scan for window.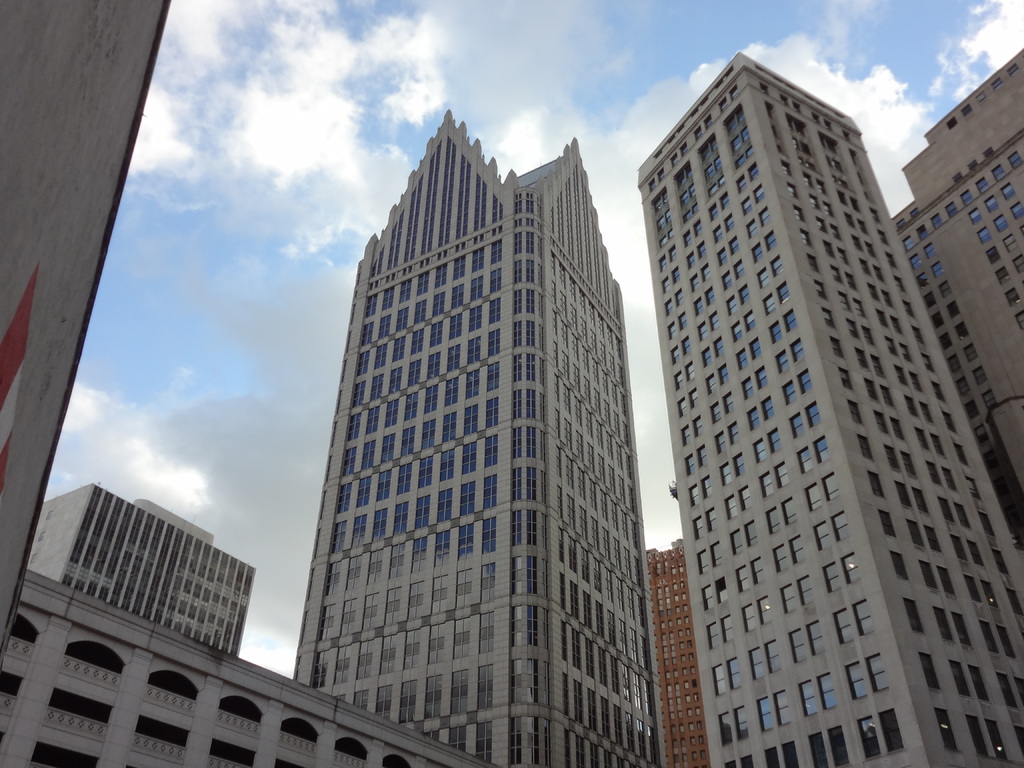
Scan result: (915,325,931,353).
